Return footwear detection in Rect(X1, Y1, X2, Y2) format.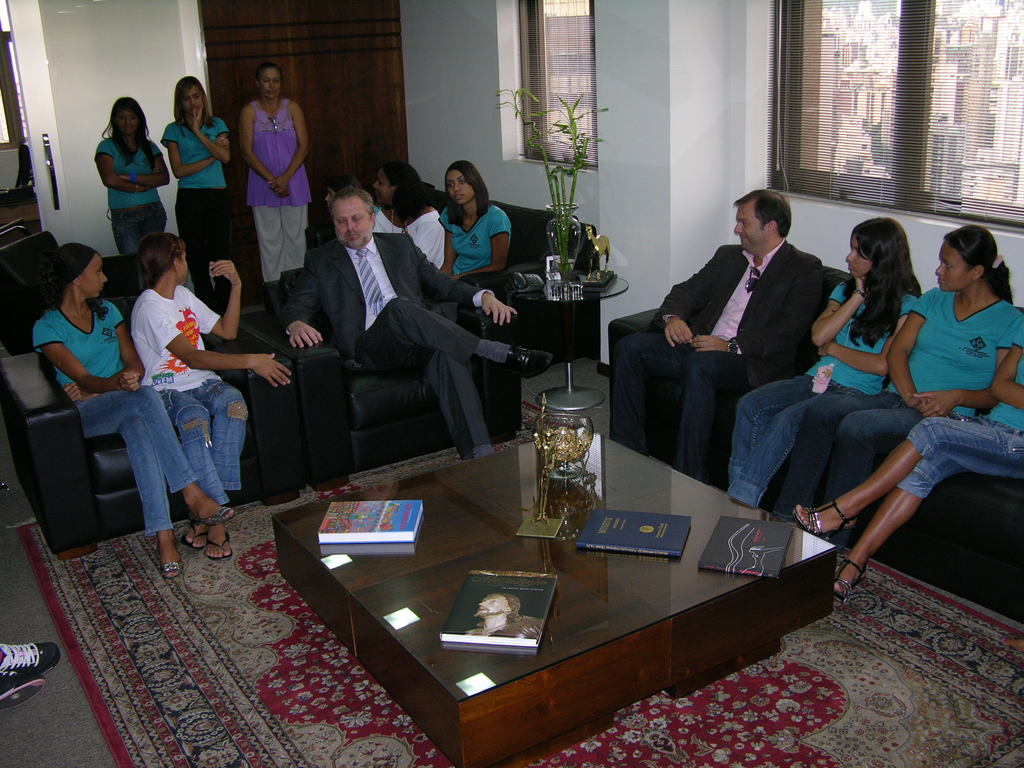
Rect(161, 558, 185, 582).
